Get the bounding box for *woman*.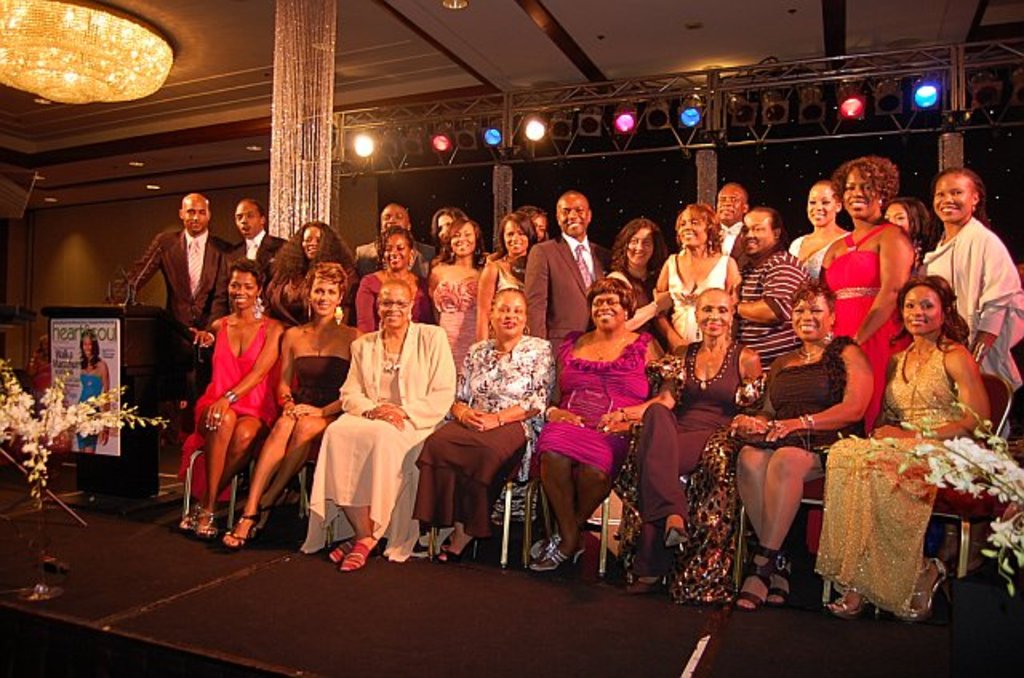
845:235:995:601.
